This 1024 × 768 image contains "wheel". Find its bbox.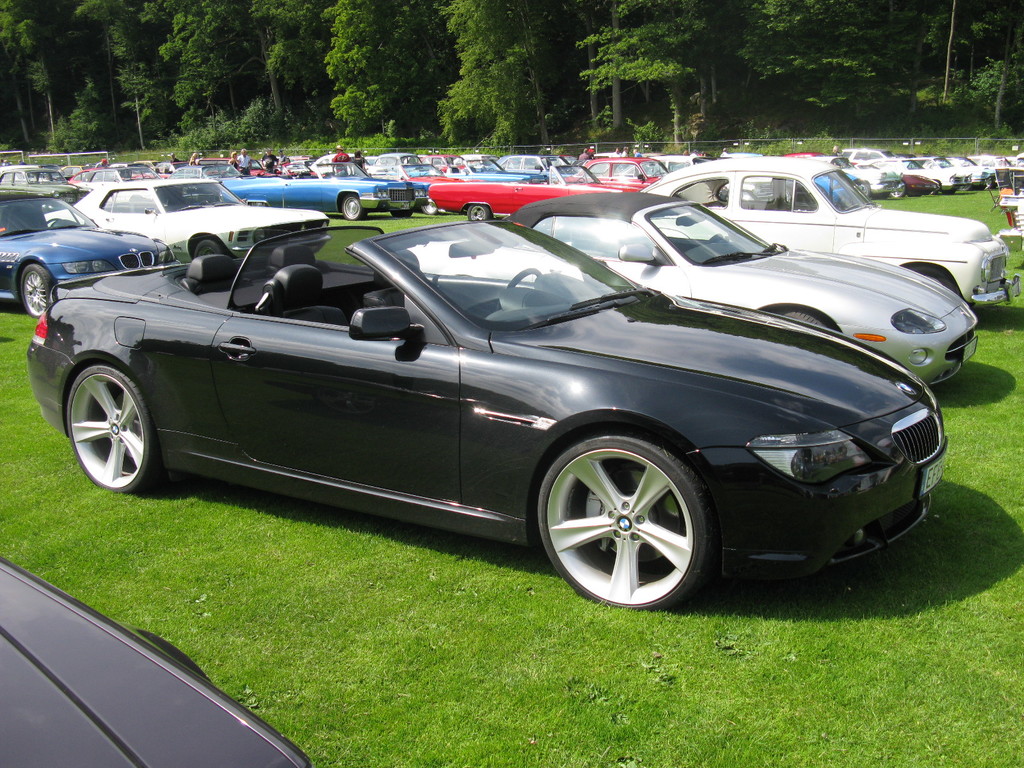
[388, 206, 415, 218].
